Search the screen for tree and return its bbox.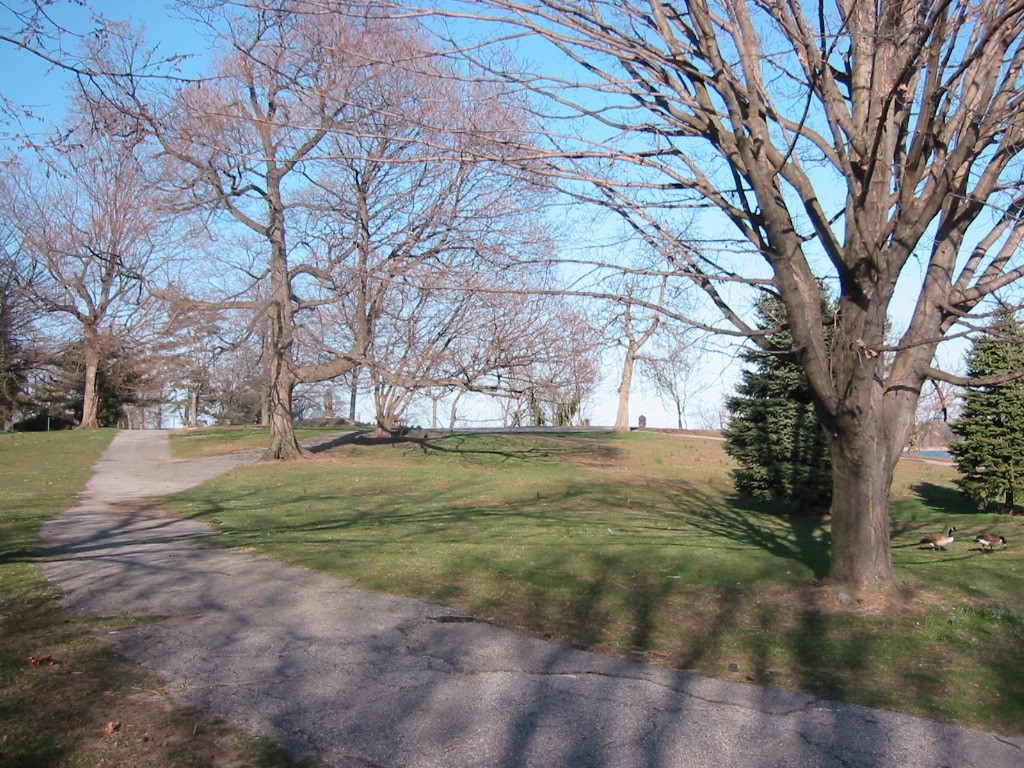
Found: l=561, t=163, r=730, b=431.
